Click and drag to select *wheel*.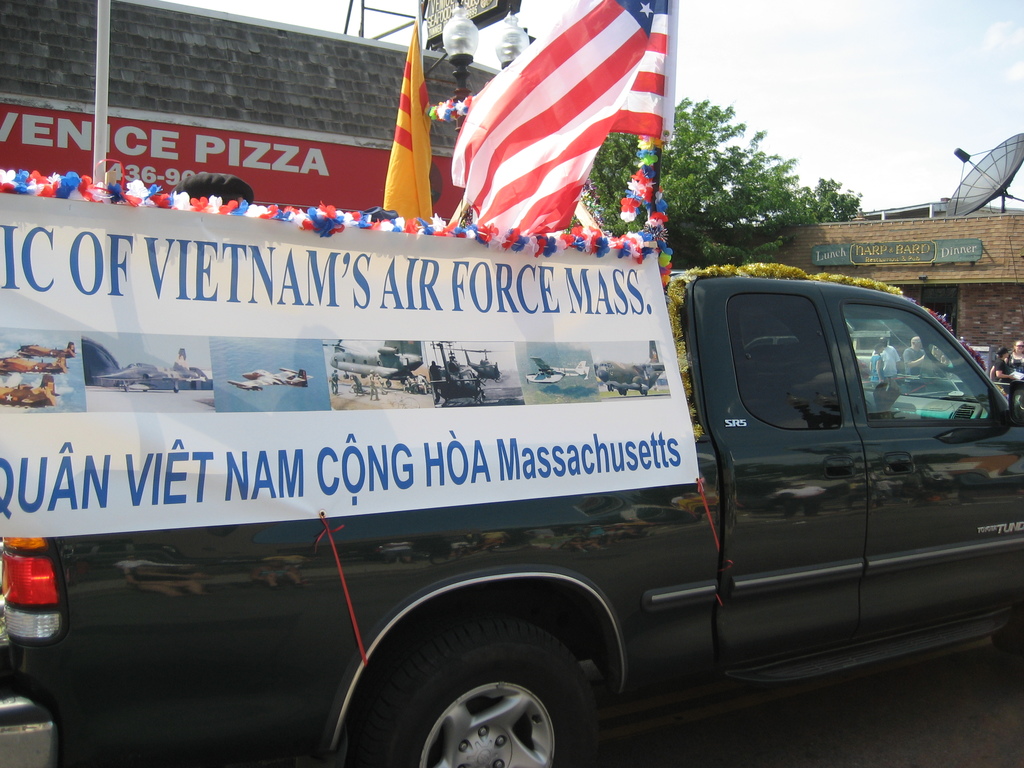
Selection: [385, 380, 392, 387].
